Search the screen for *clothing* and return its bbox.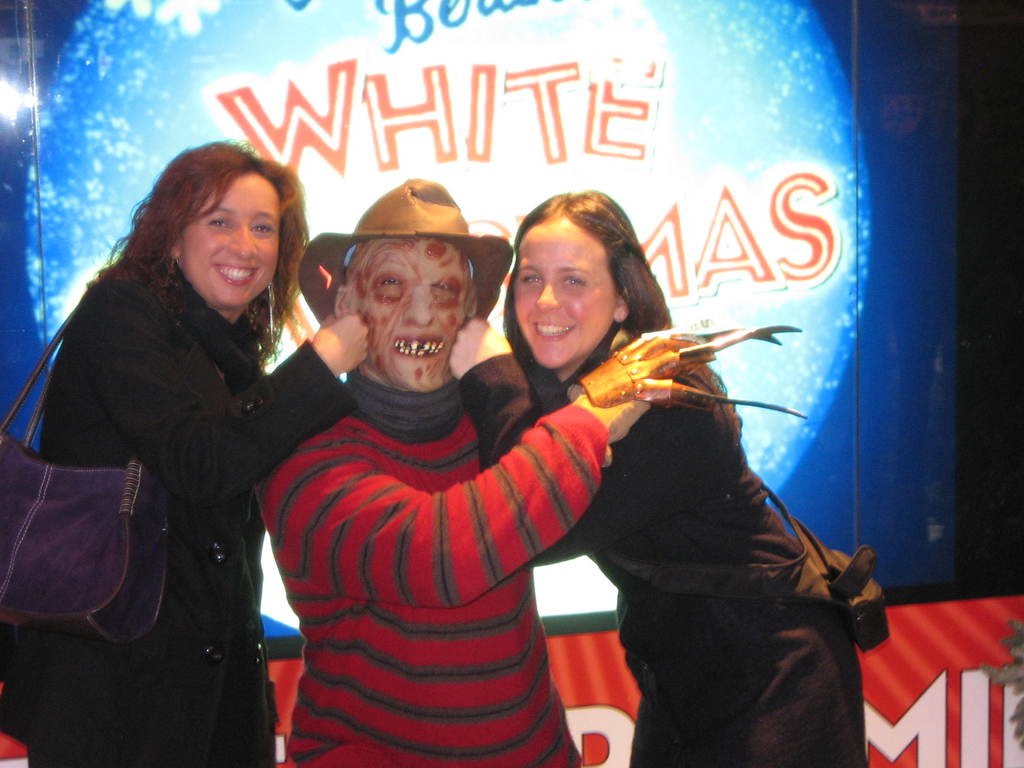
Found: box(456, 329, 866, 767).
